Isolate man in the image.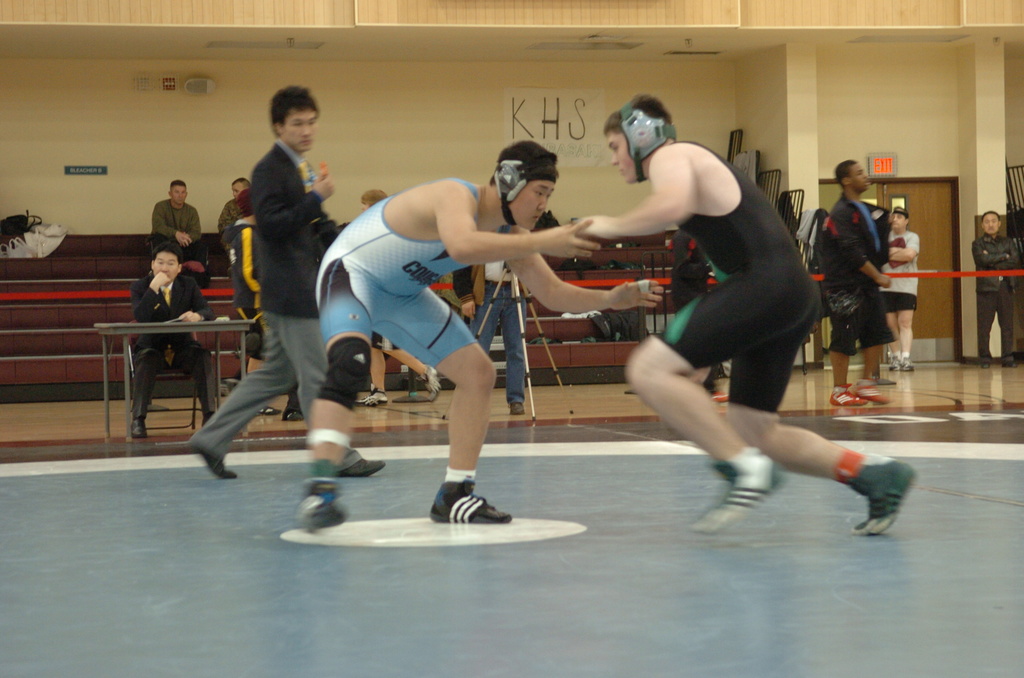
Isolated region: (199,92,340,487).
